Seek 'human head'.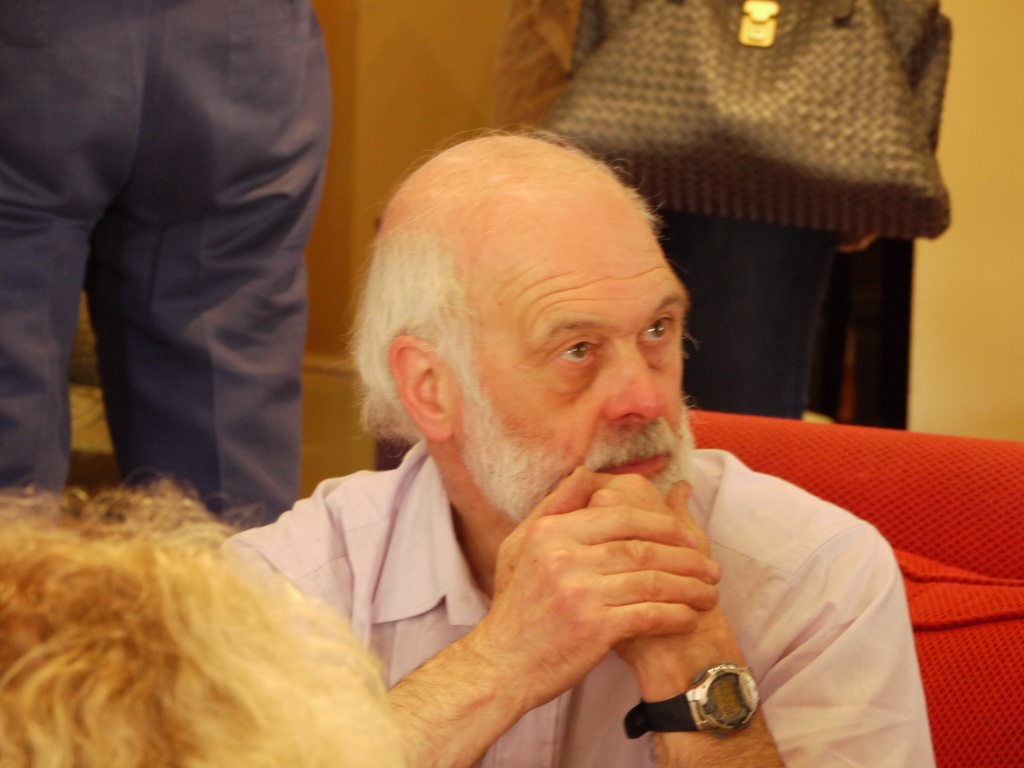
crop(19, 472, 424, 767).
